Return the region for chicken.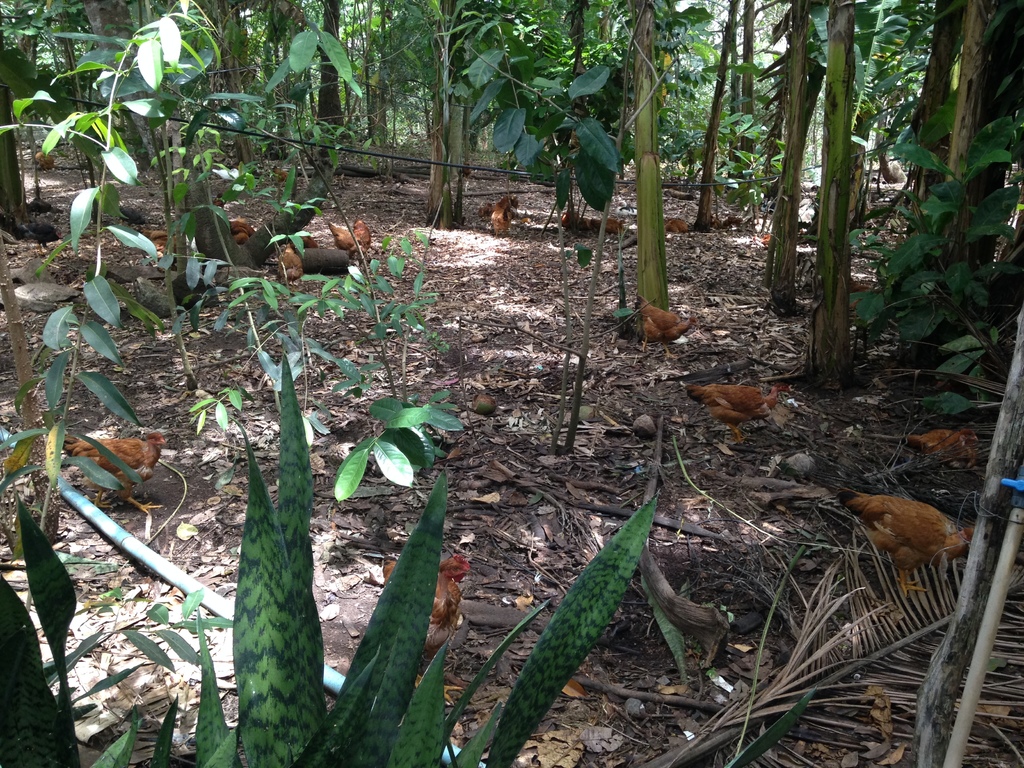
Rect(664, 214, 689, 239).
